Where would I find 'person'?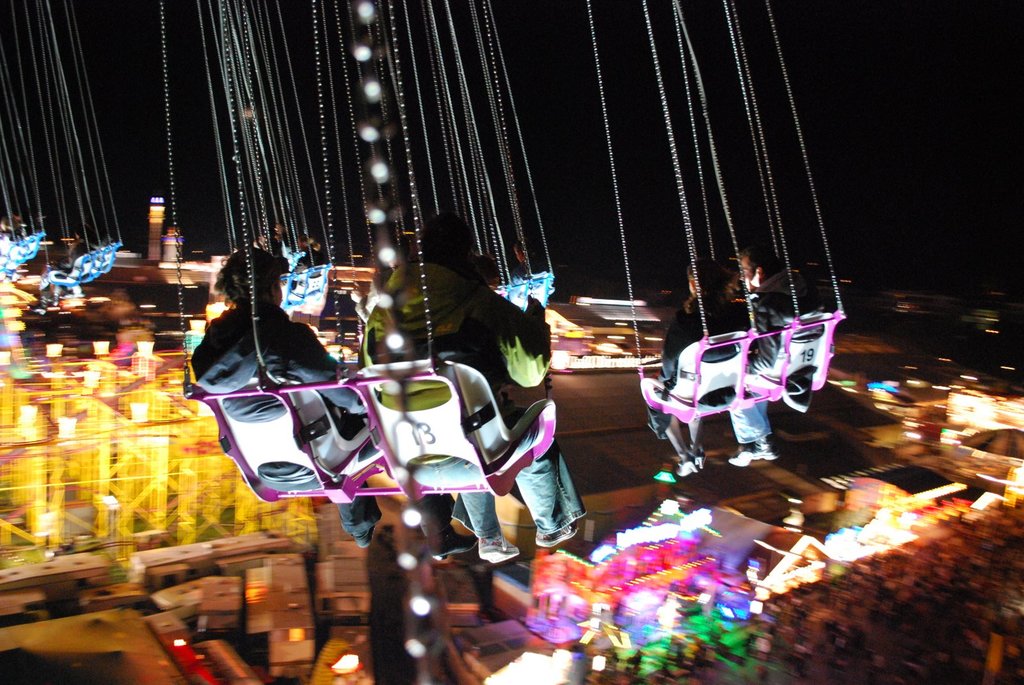
At 734/244/831/472.
